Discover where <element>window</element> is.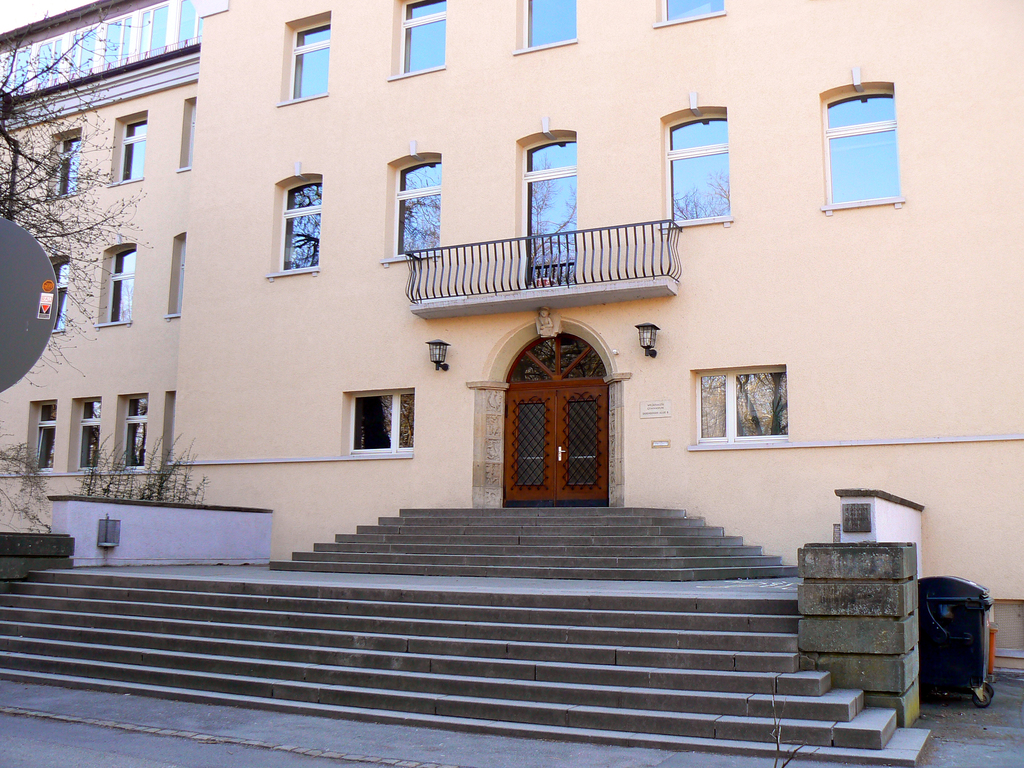
Discovered at [692, 373, 787, 444].
